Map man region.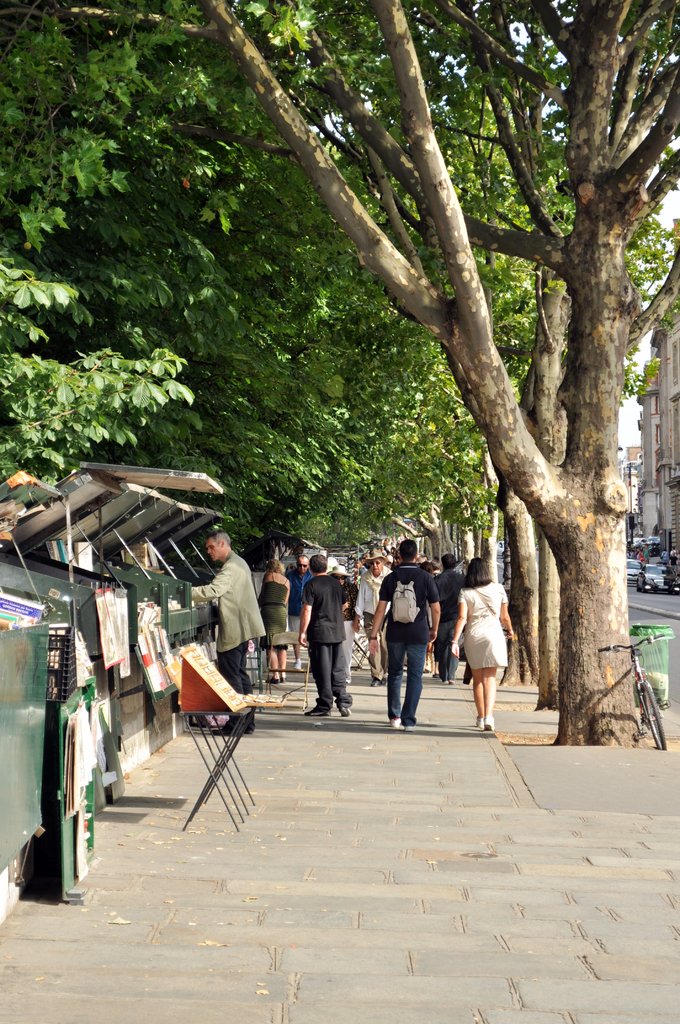
Mapped to (left=293, top=550, right=362, bottom=725).
